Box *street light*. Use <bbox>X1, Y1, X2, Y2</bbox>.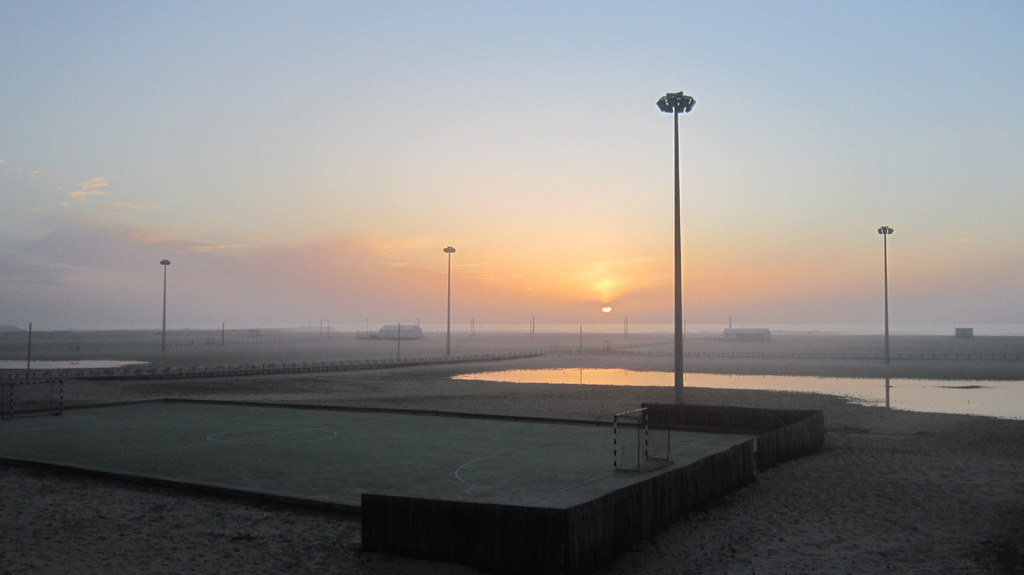
<bbox>876, 225, 895, 412</bbox>.
